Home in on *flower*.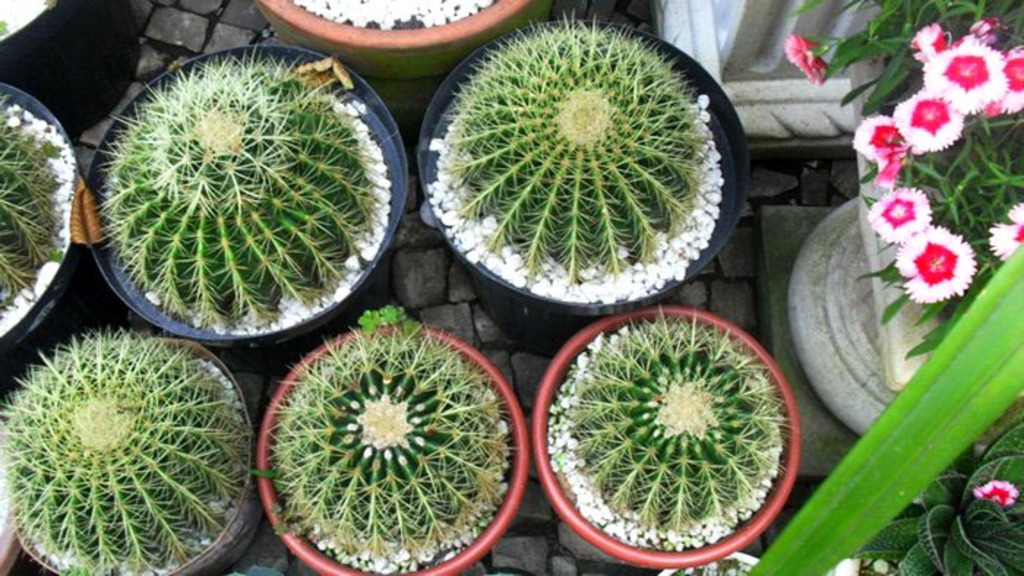
Homed in at (973, 480, 1017, 506).
